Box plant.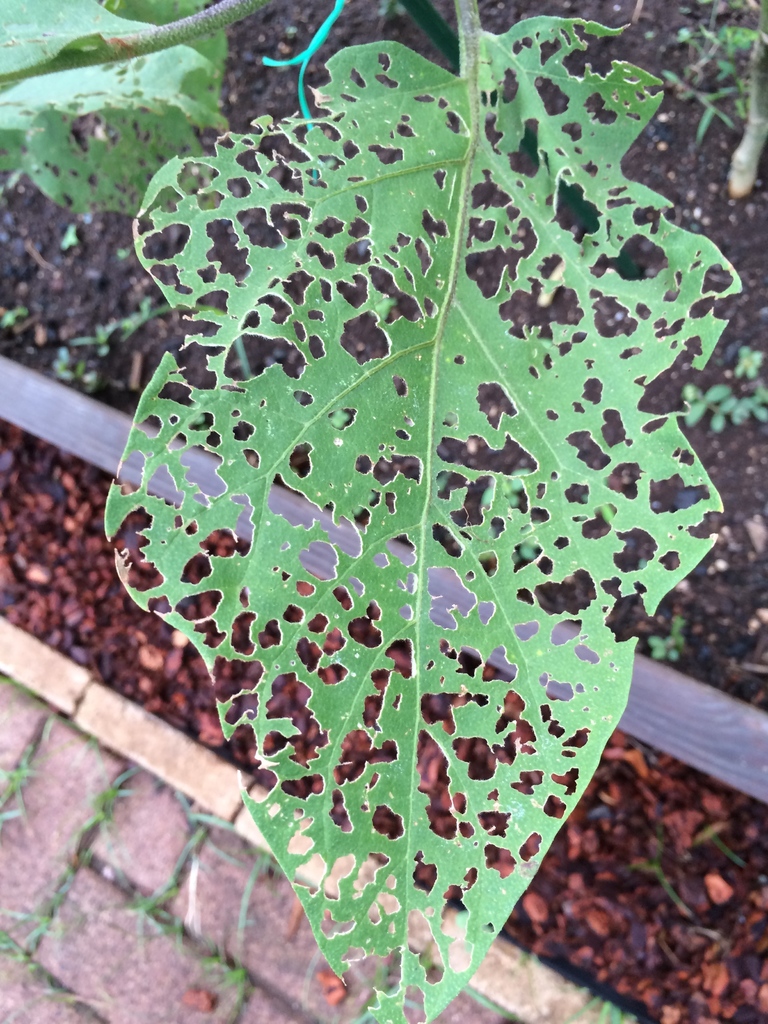
0/908/24/965.
